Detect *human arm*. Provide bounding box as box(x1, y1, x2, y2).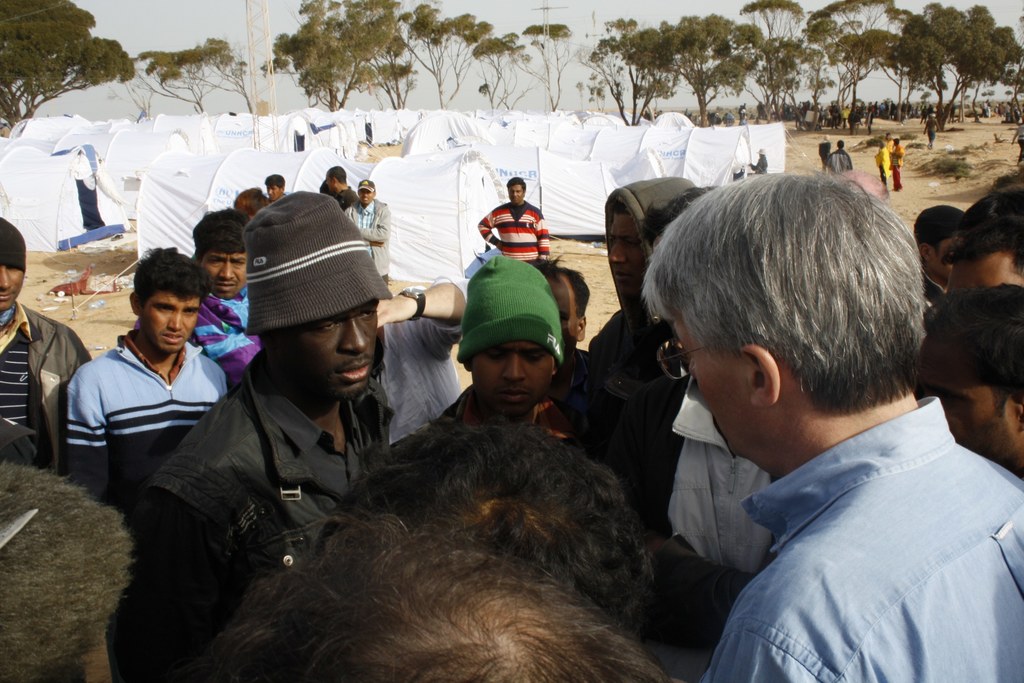
box(356, 204, 392, 241).
